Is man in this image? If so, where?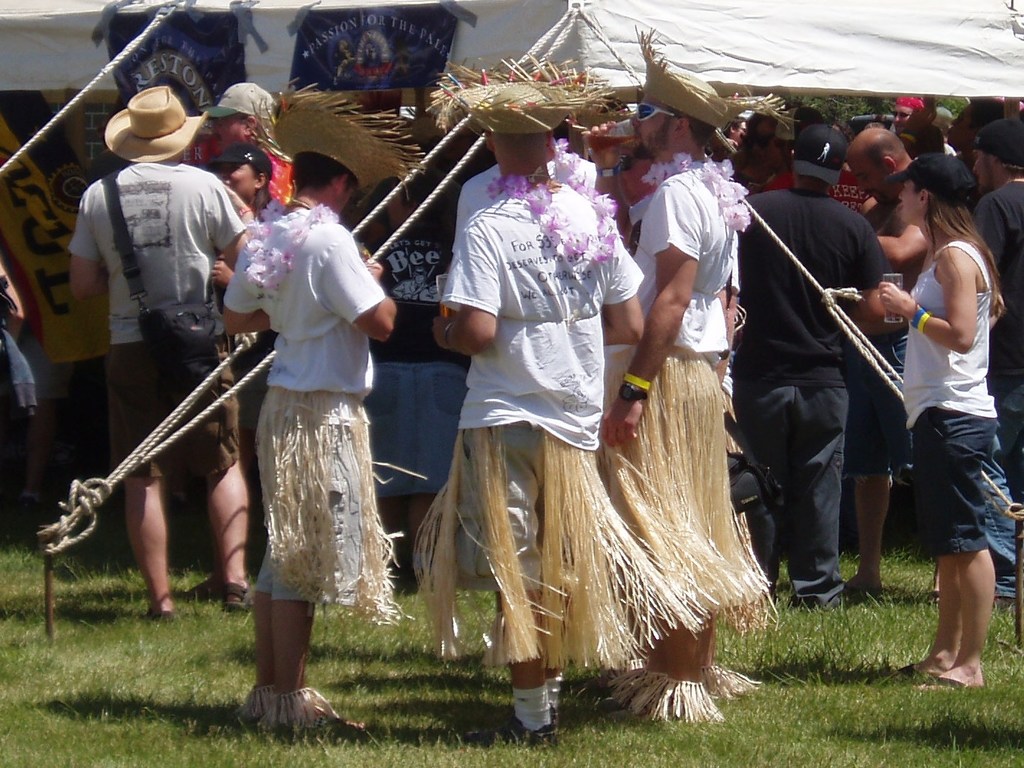
Yes, at left=586, top=49, right=768, bottom=725.
